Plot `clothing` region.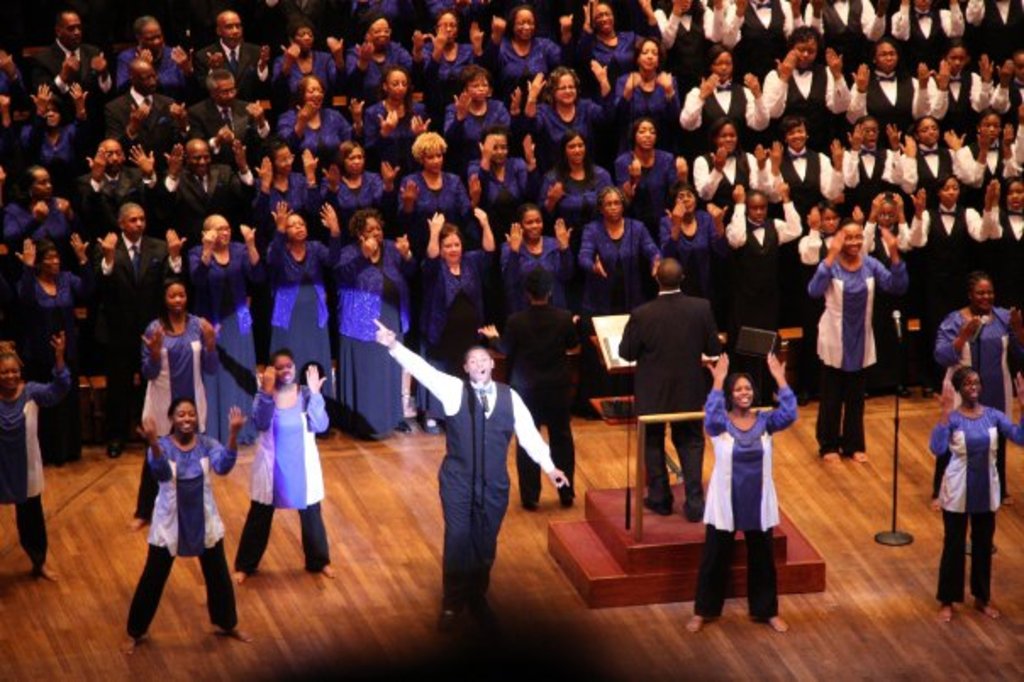
Plotted at Rect(539, 153, 609, 249).
